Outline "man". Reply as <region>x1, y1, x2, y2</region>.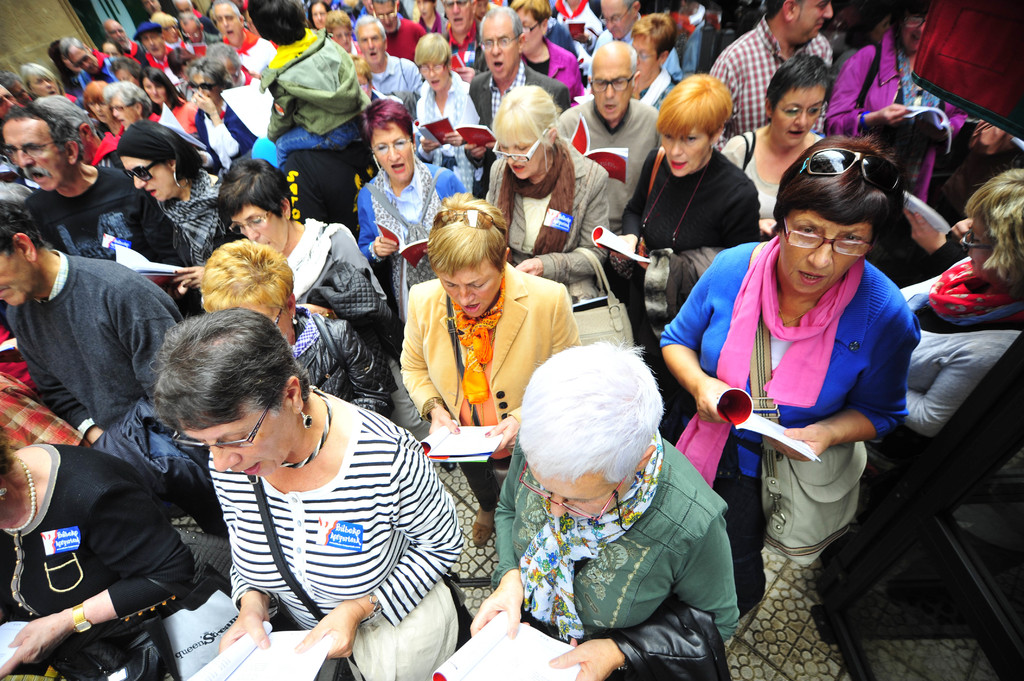
<region>256, 0, 368, 163</region>.
